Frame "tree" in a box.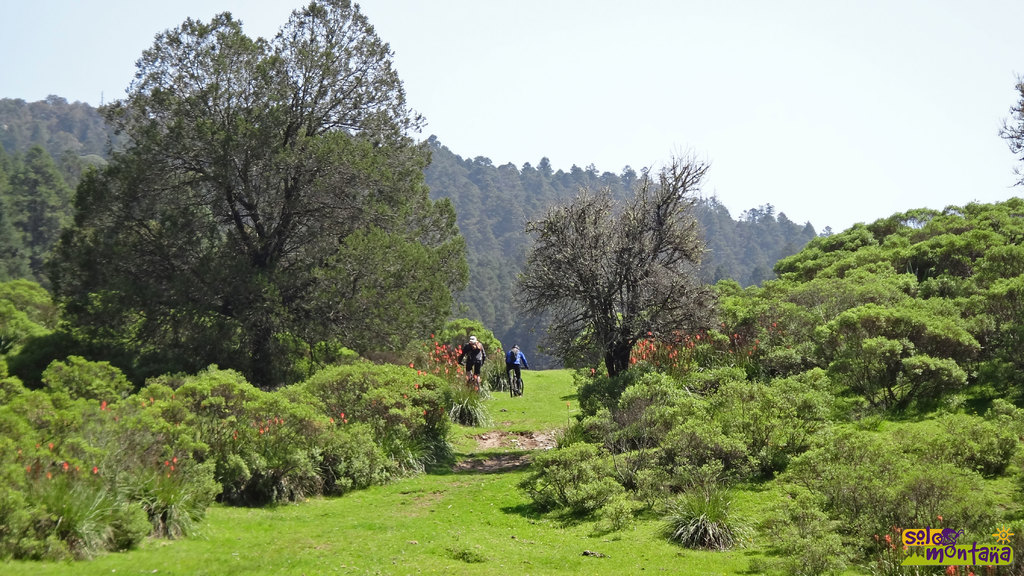
x1=504 y1=128 x2=726 y2=402.
